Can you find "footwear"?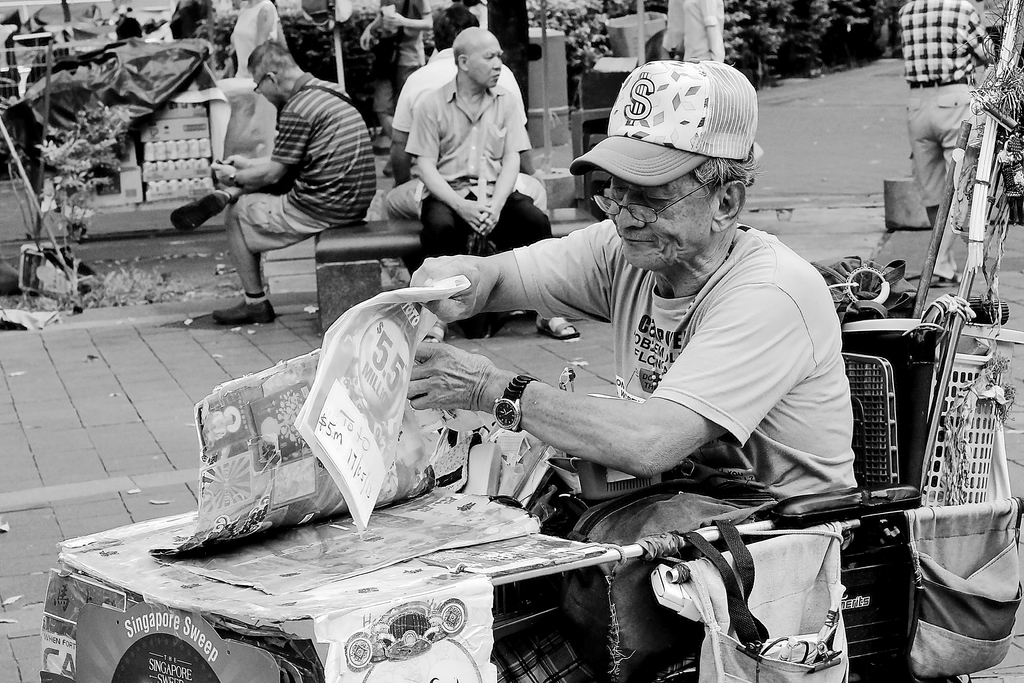
Yes, bounding box: [left=160, top=185, right=236, bottom=240].
